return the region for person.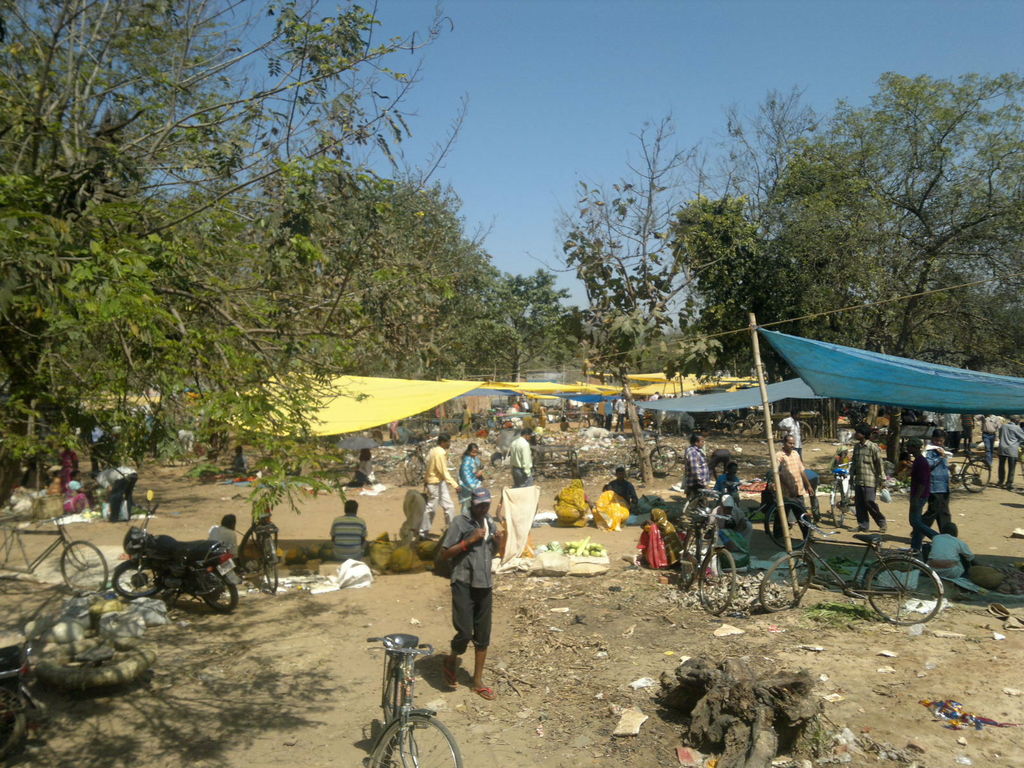
x1=778 y1=408 x2=804 y2=458.
